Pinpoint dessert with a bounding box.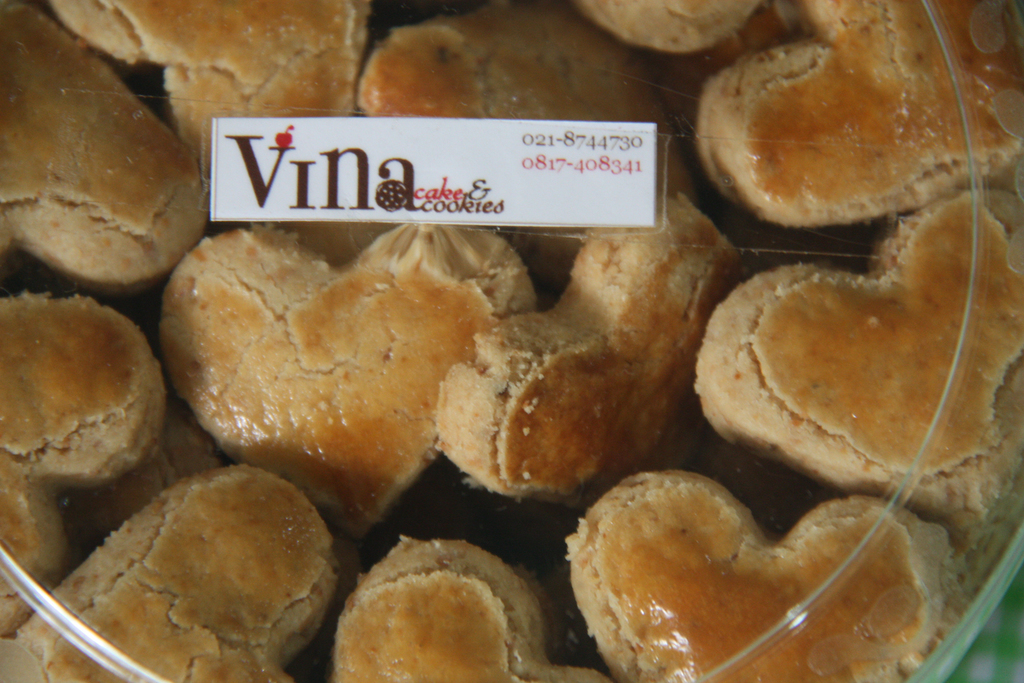
52:0:361:154.
